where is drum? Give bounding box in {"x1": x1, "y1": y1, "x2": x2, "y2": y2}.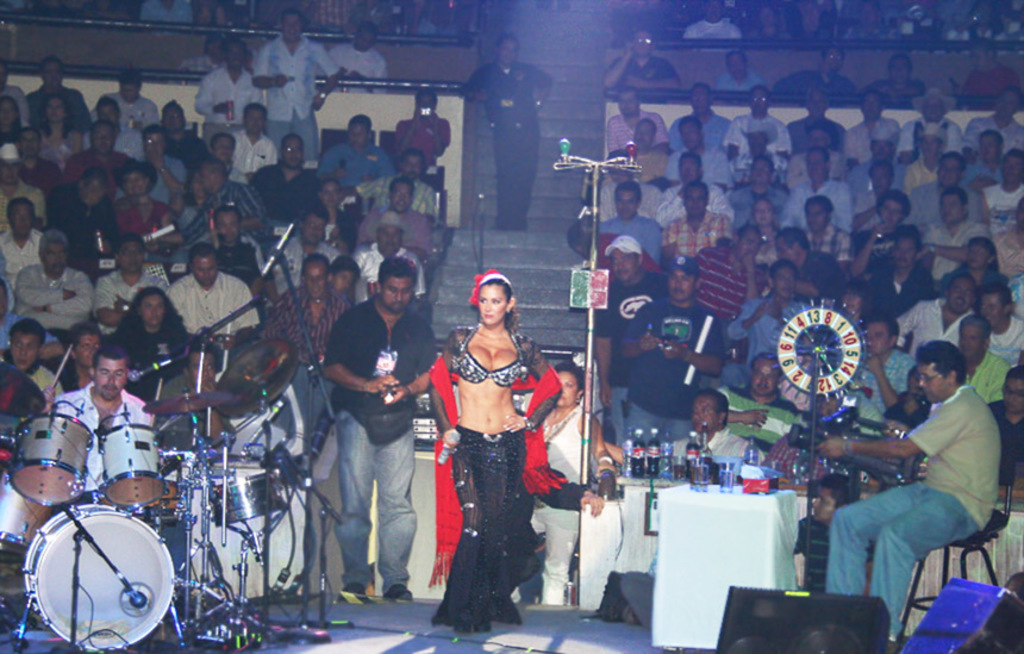
{"x1": 98, "y1": 424, "x2": 167, "y2": 506}.
